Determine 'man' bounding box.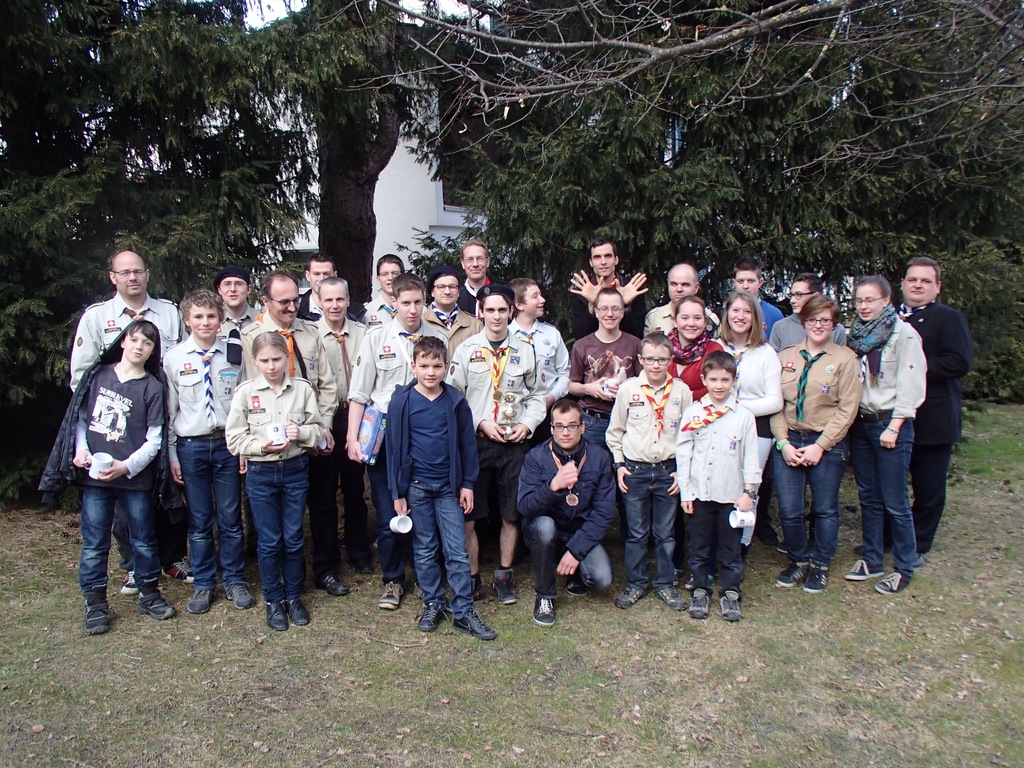
Determined: (216,266,259,335).
